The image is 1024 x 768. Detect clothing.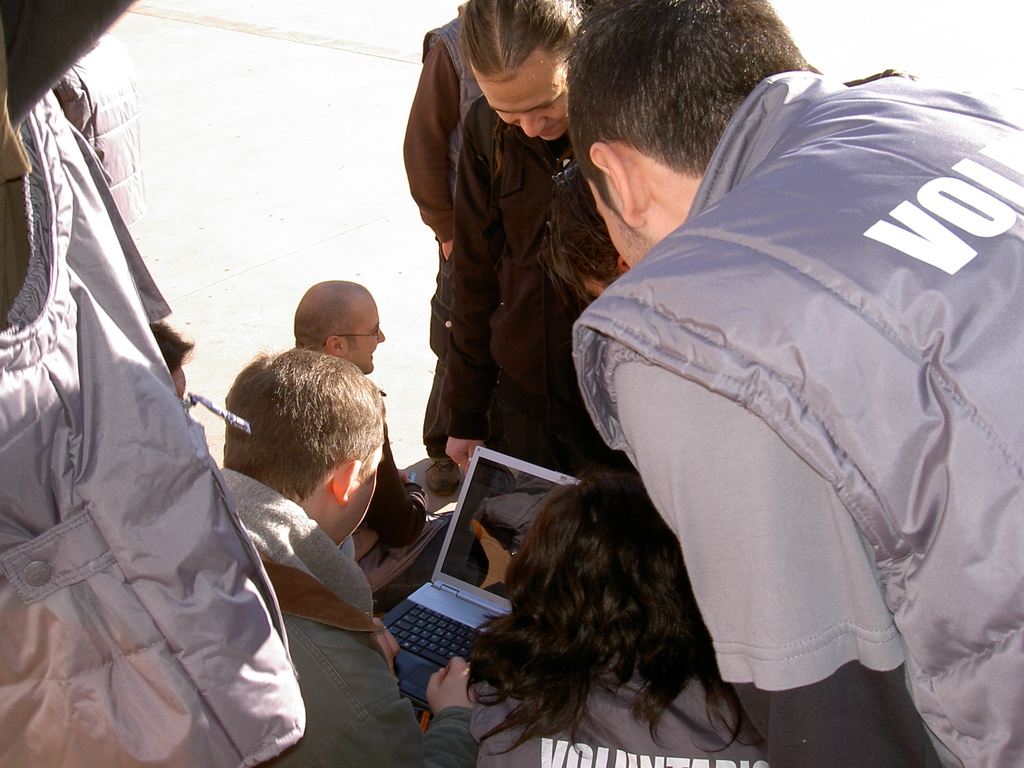
Detection: [556,36,1007,726].
